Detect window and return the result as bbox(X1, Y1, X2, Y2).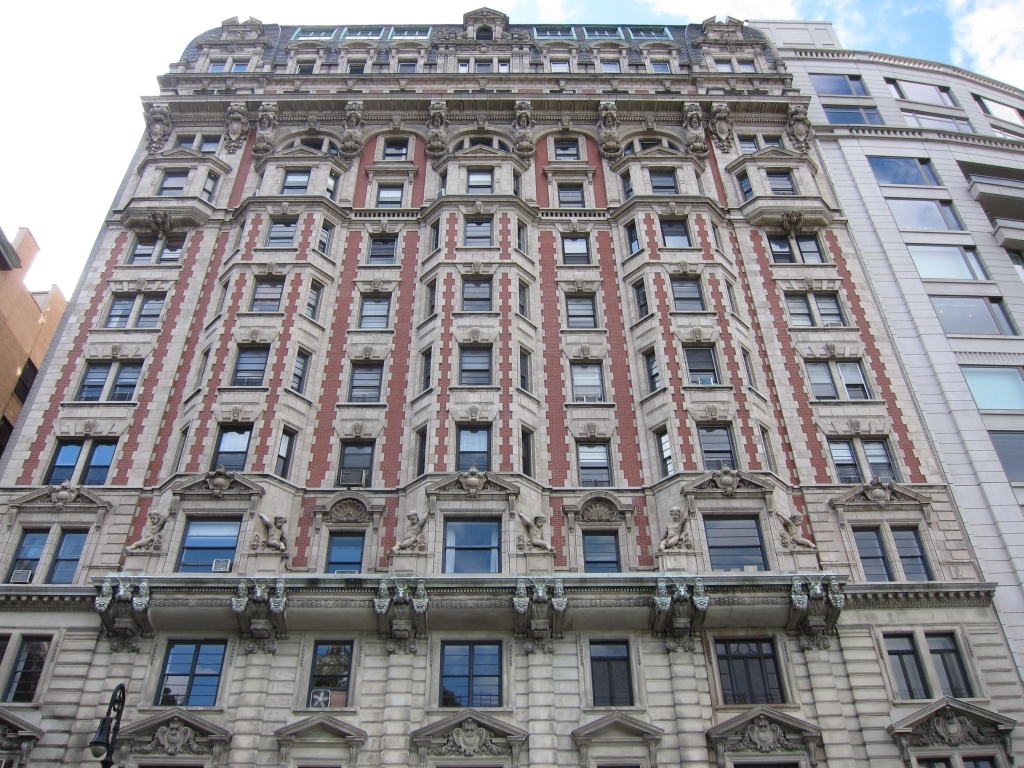
bbox(518, 221, 529, 264).
